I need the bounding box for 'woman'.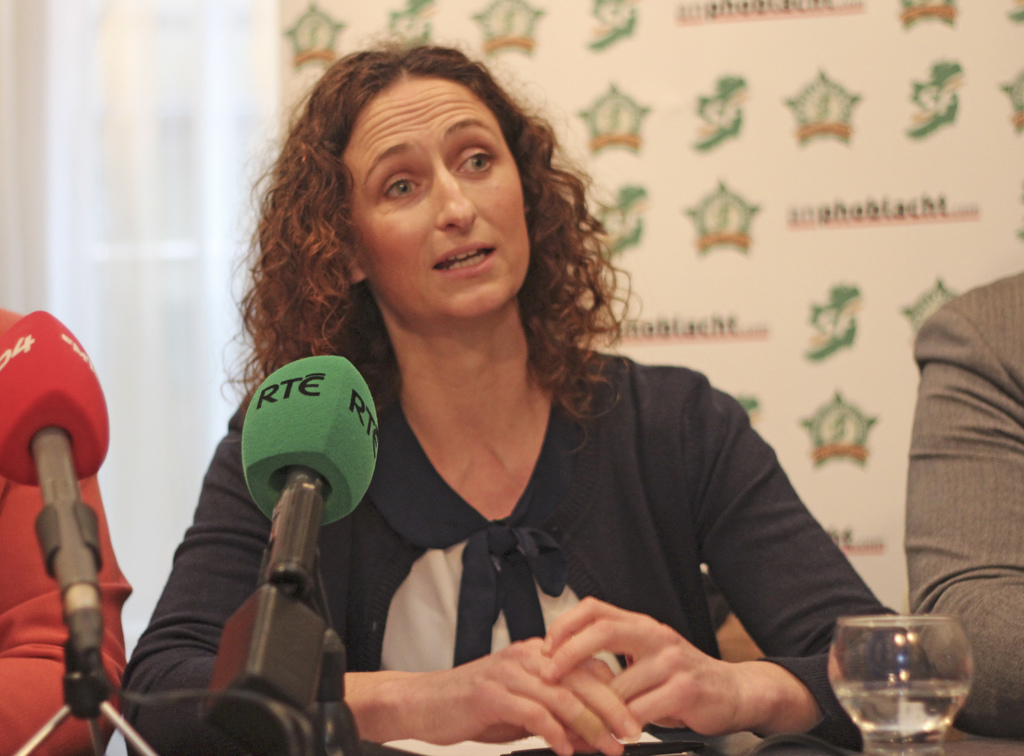
Here it is: select_region(153, 62, 893, 755).
